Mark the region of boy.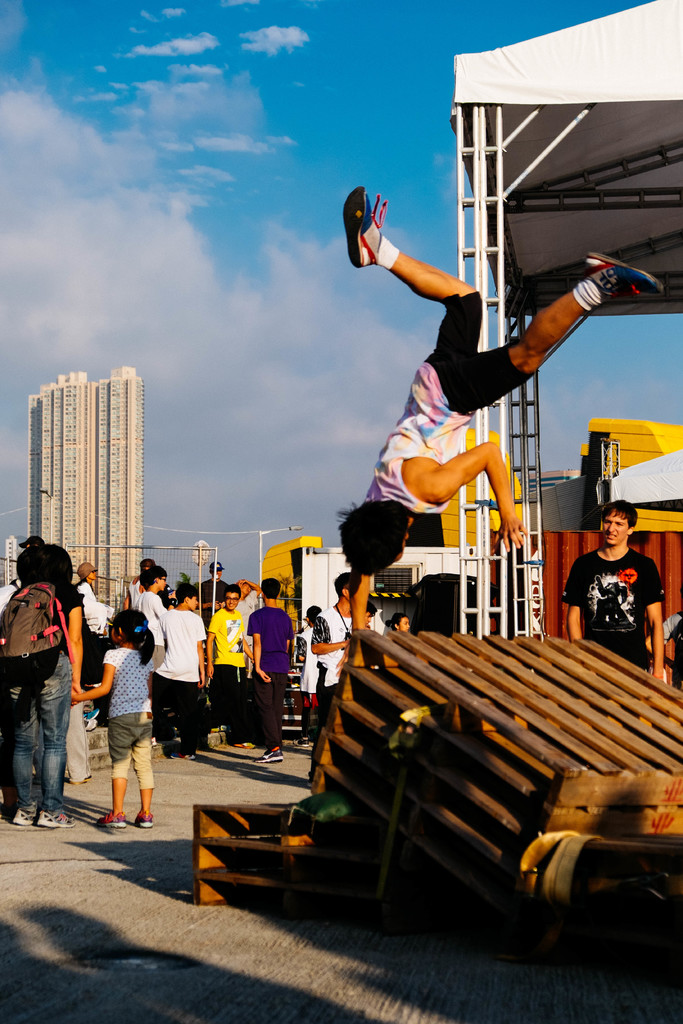
Region: locate(154, 581, 214, 758).
